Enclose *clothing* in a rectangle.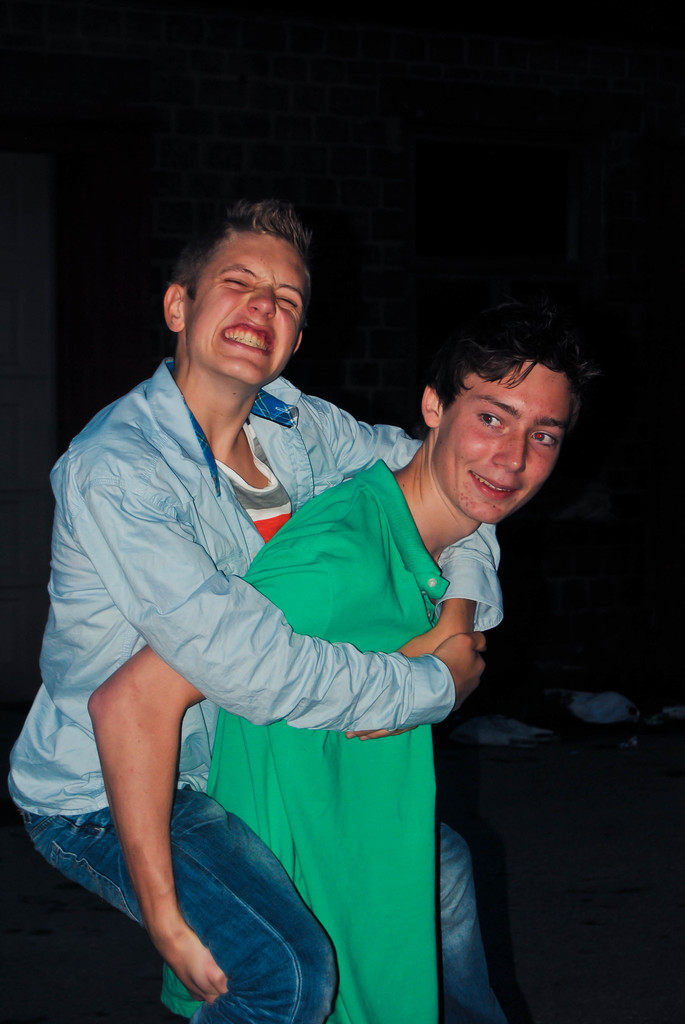
(left=159, top=458, right=450, bottom=1023).
